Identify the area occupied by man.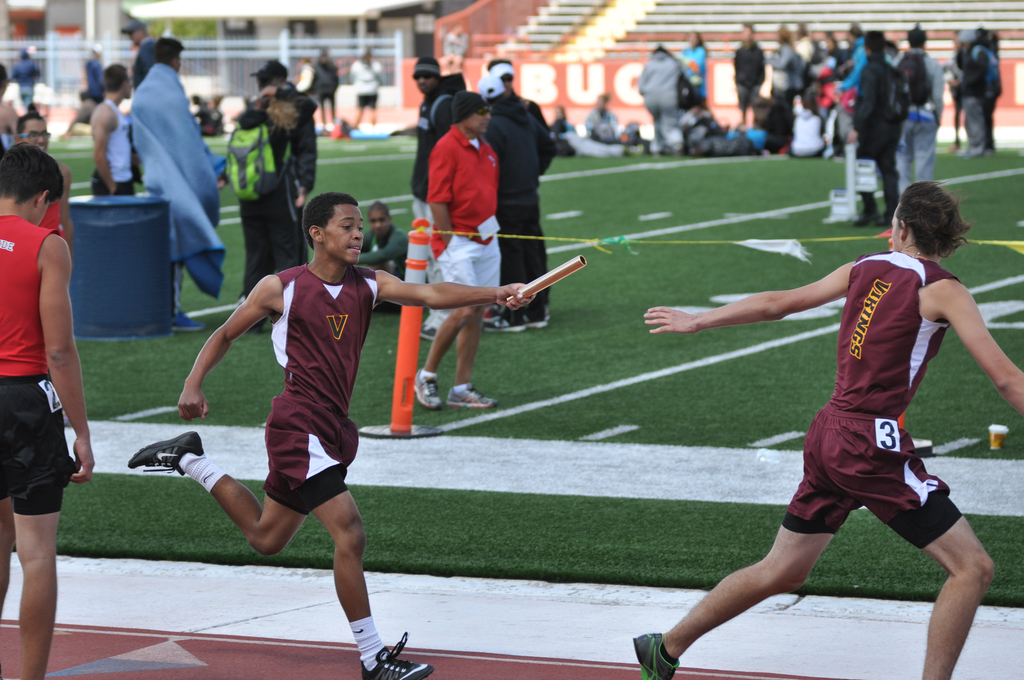
Area: BBox(89, 62, 141, 204).
